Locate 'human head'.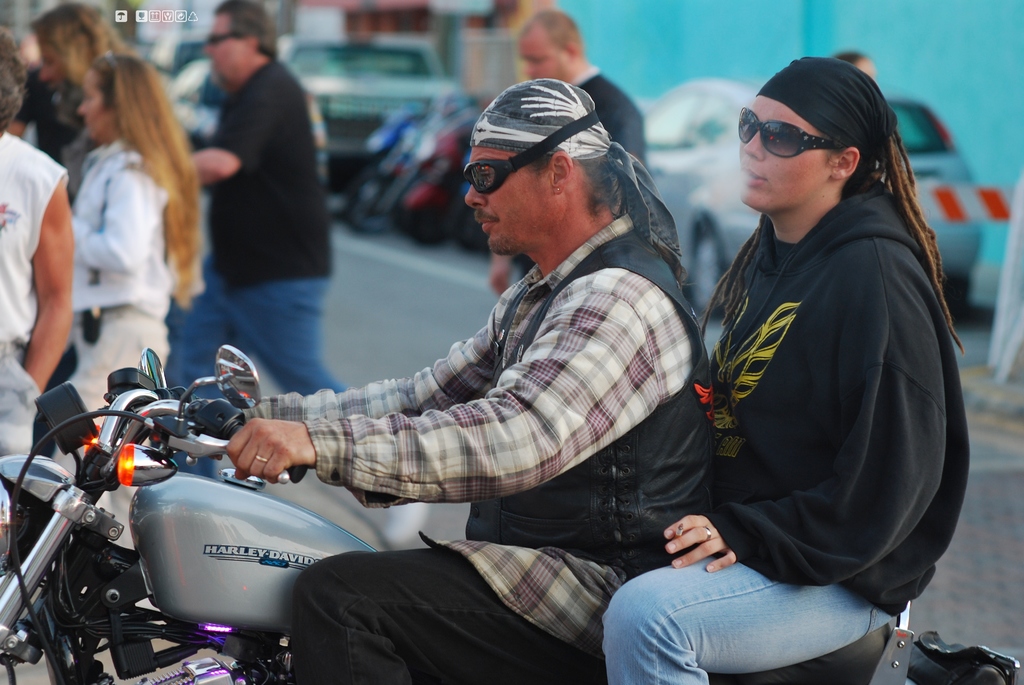
Bounding box: box=[462, 76, 611, 255].
